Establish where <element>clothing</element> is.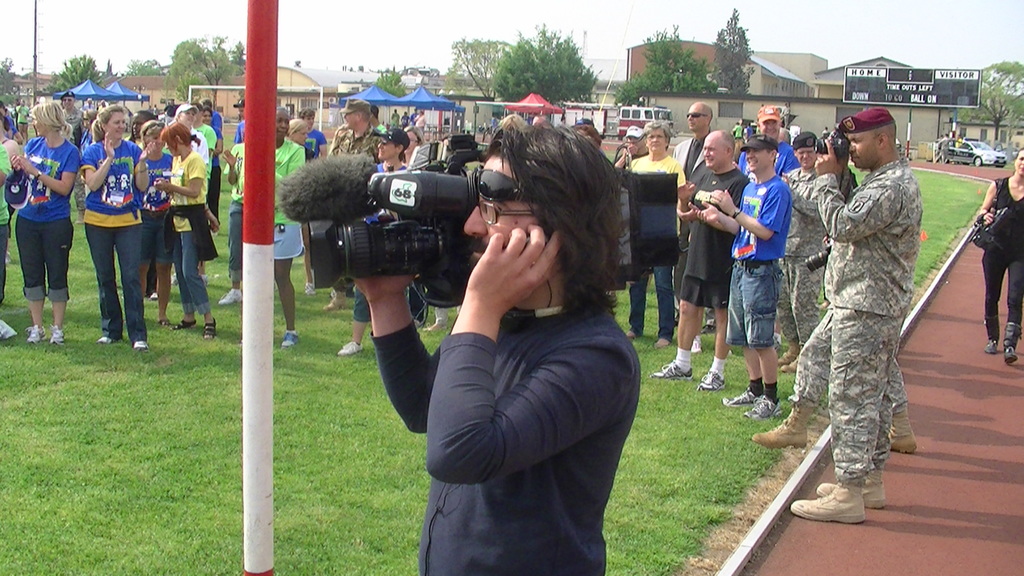
Established at (366, 297, 644, 575).
